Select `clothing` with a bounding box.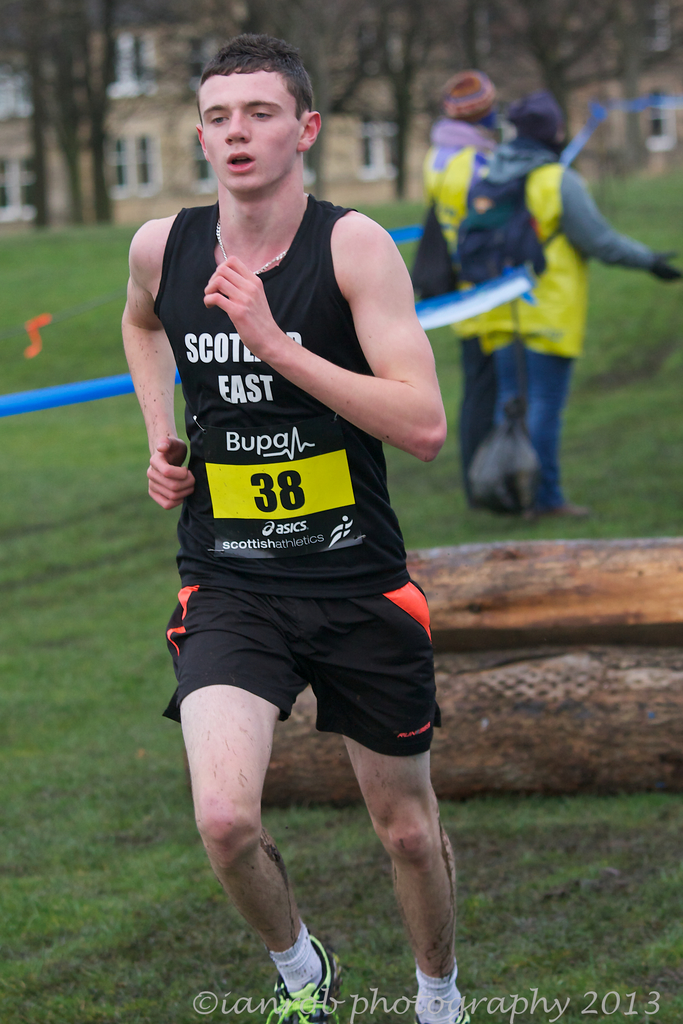
(x1=156, y1=163, x2=422, y2=744).
